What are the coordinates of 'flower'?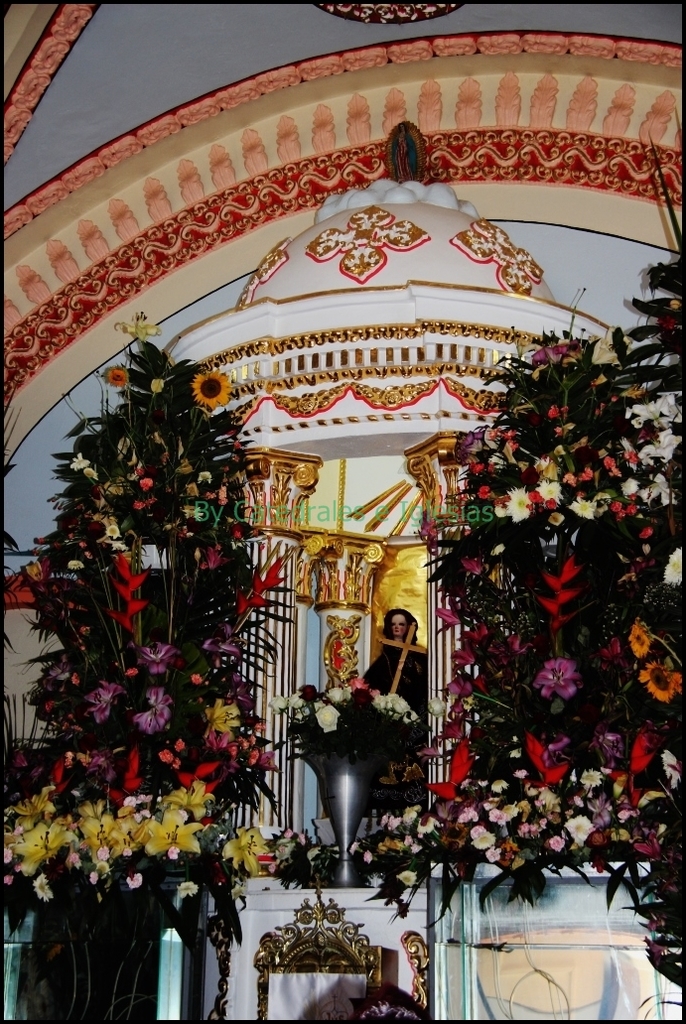
<region>532, 341, 570, 365</region>.
